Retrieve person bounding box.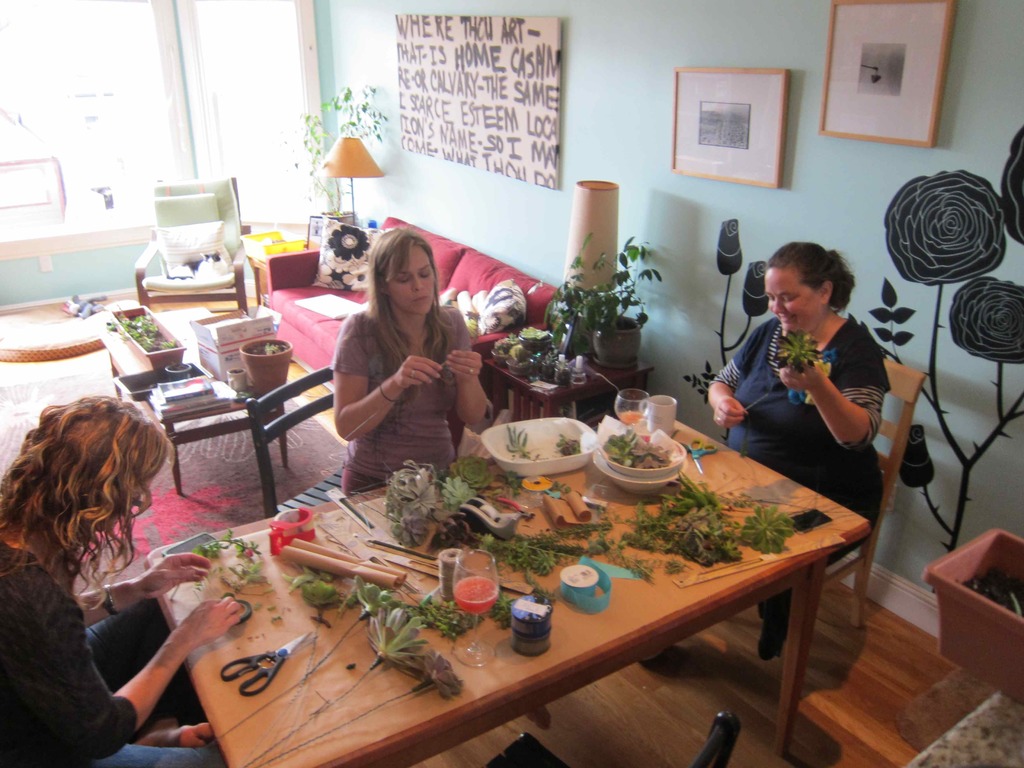
Bounding box: bbox(710, 241, 893, 667).
